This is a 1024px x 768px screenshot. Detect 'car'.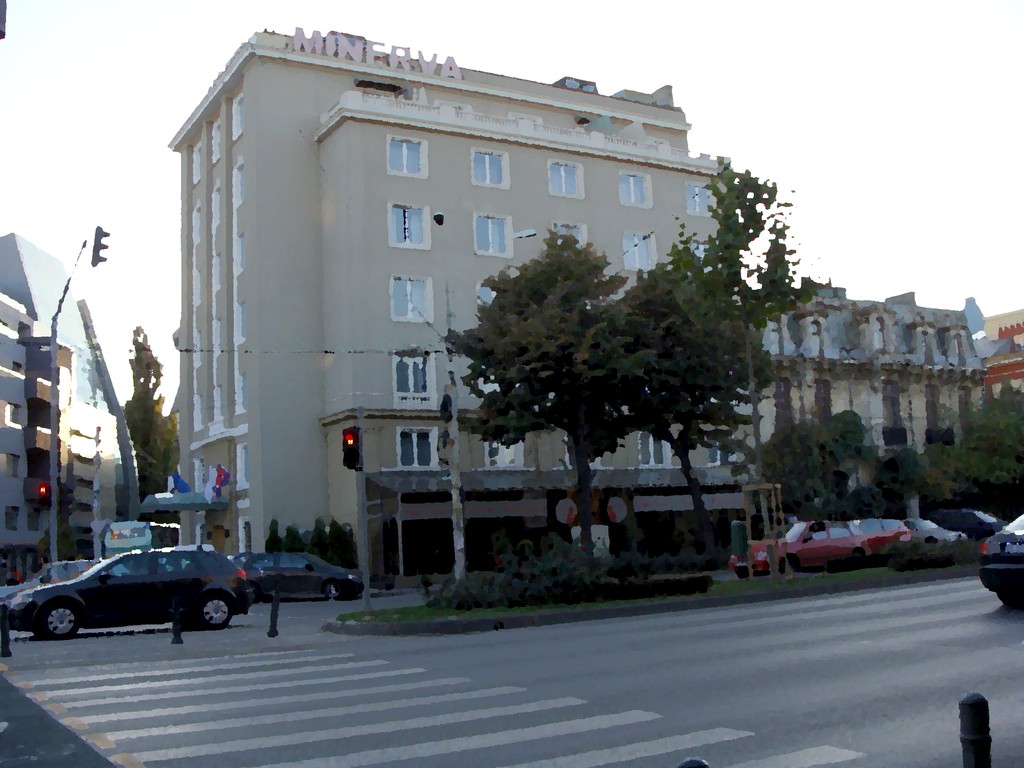
41 561 90 583.
